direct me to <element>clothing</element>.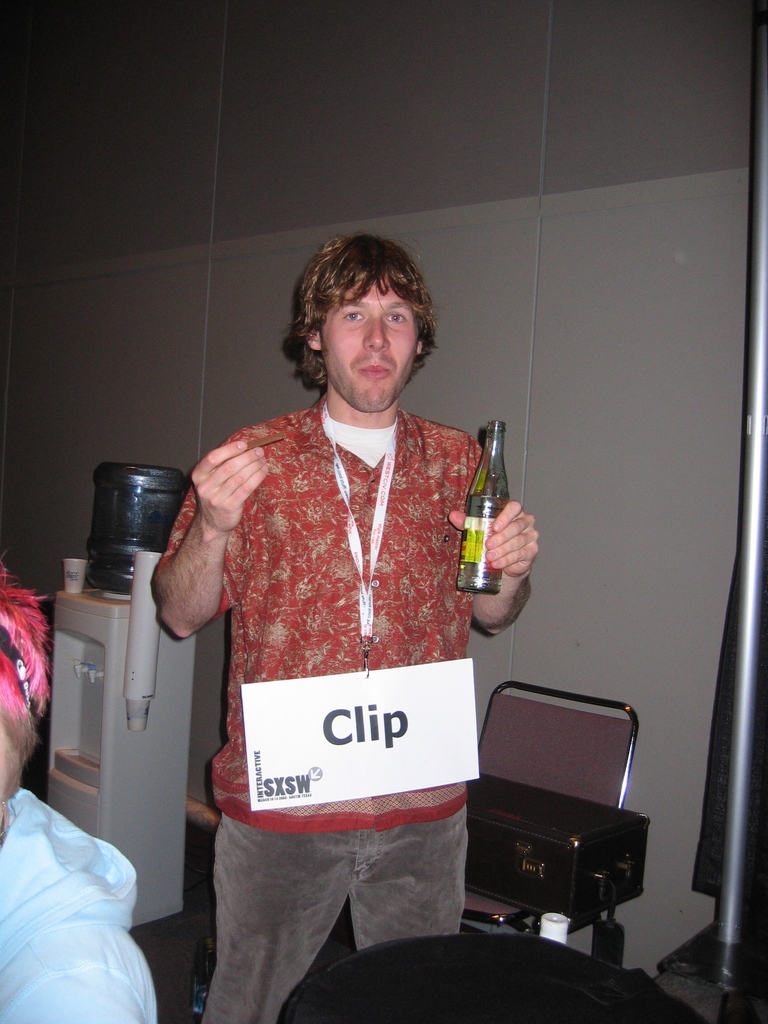
Direction: locate(152, 393, 484, 1023).
